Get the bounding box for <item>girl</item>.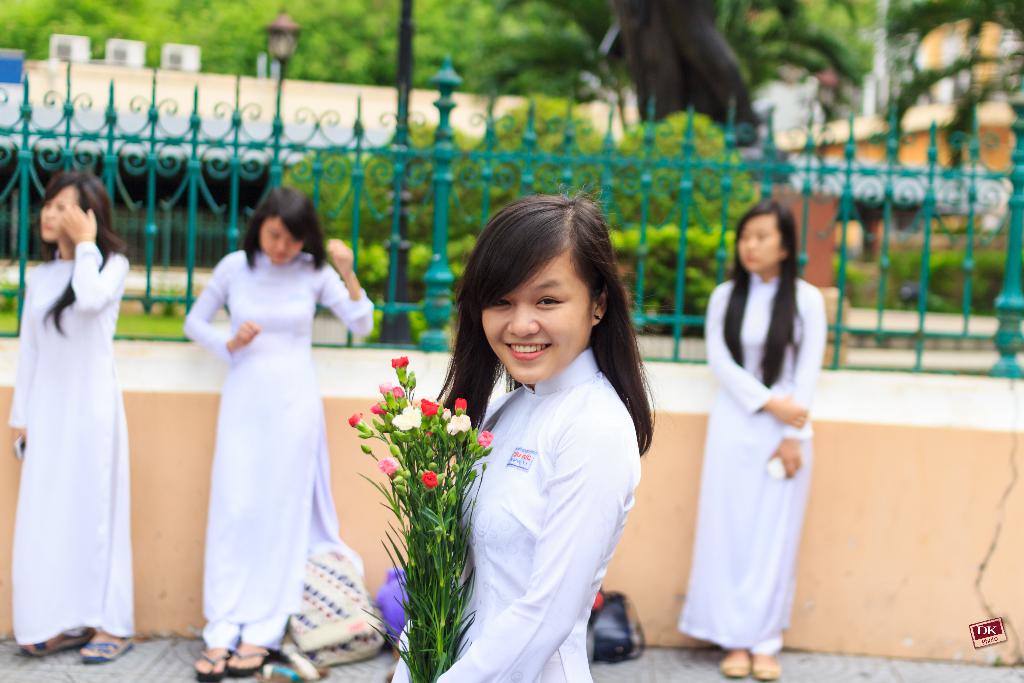
bbox=[7, 170, 133, 662].
